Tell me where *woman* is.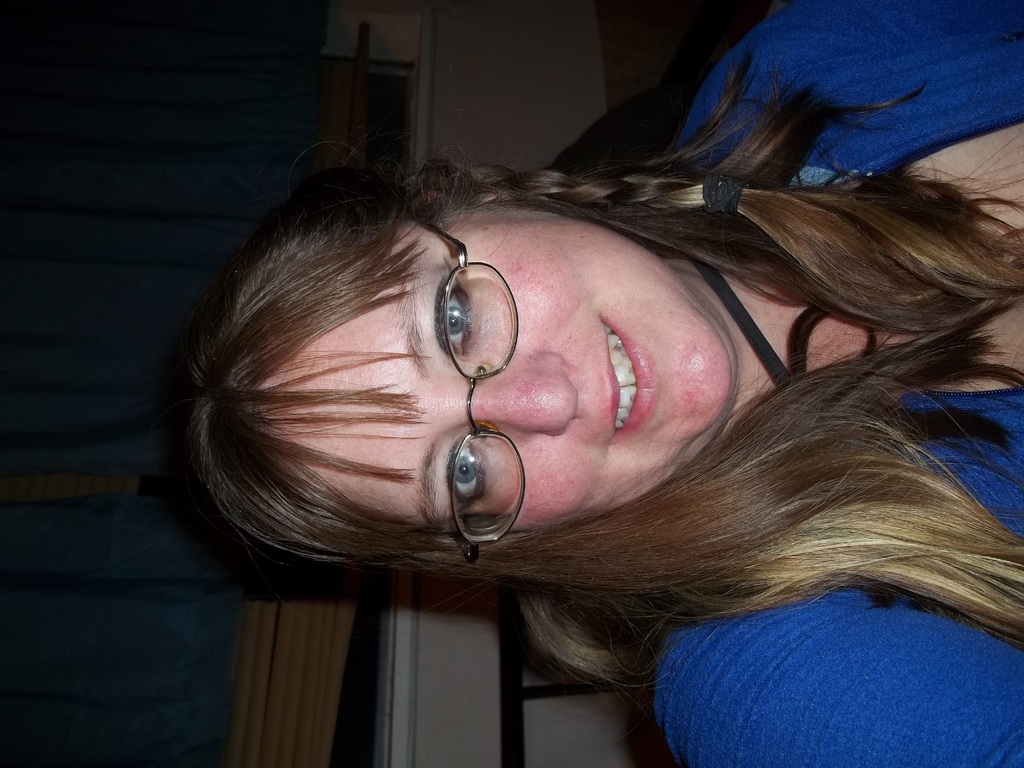
*woman* is at 143/1/1023/742.
